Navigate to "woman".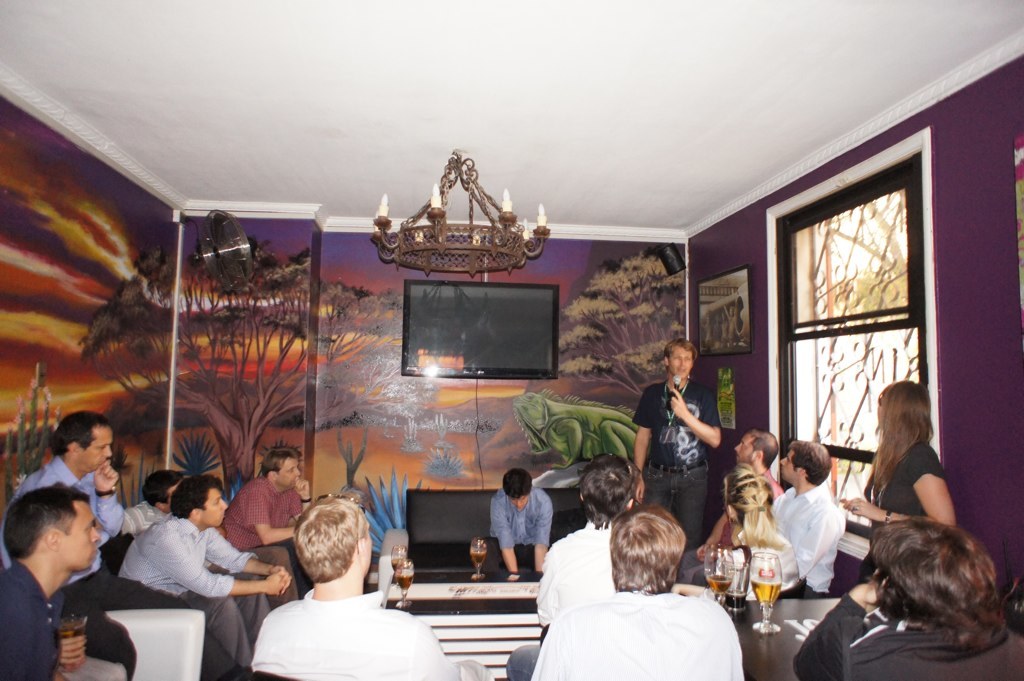
Navigation target: <region>678, 468, 801, 605</region>.
